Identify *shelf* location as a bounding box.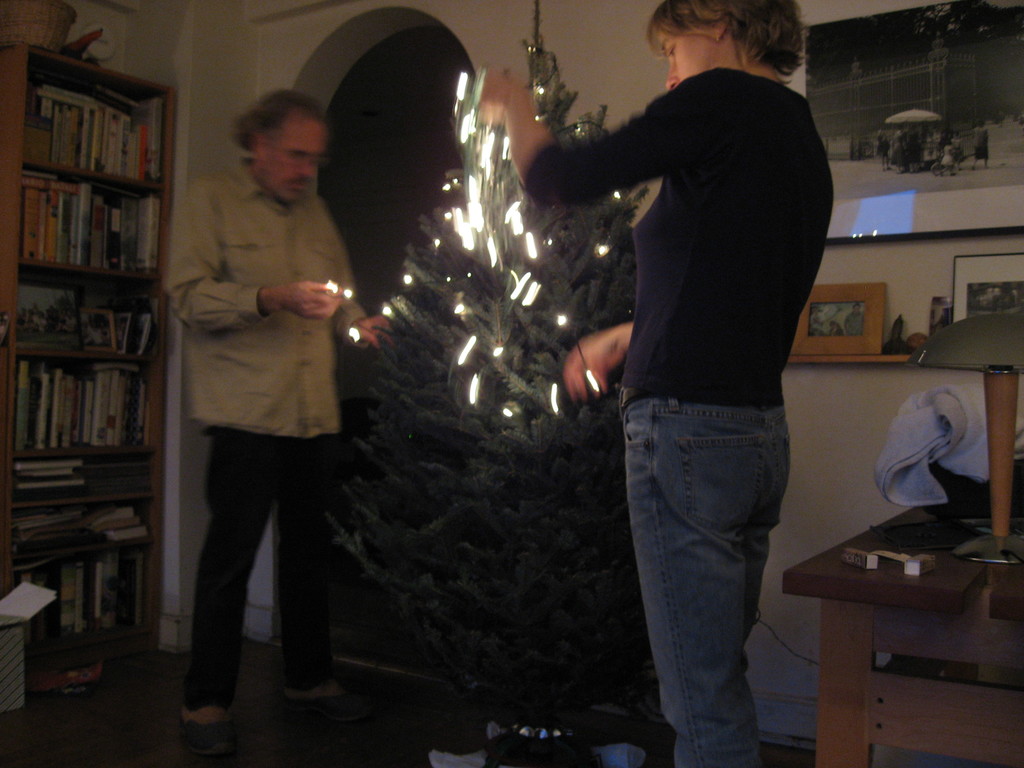
bbox(26, 444, 152, 540).
